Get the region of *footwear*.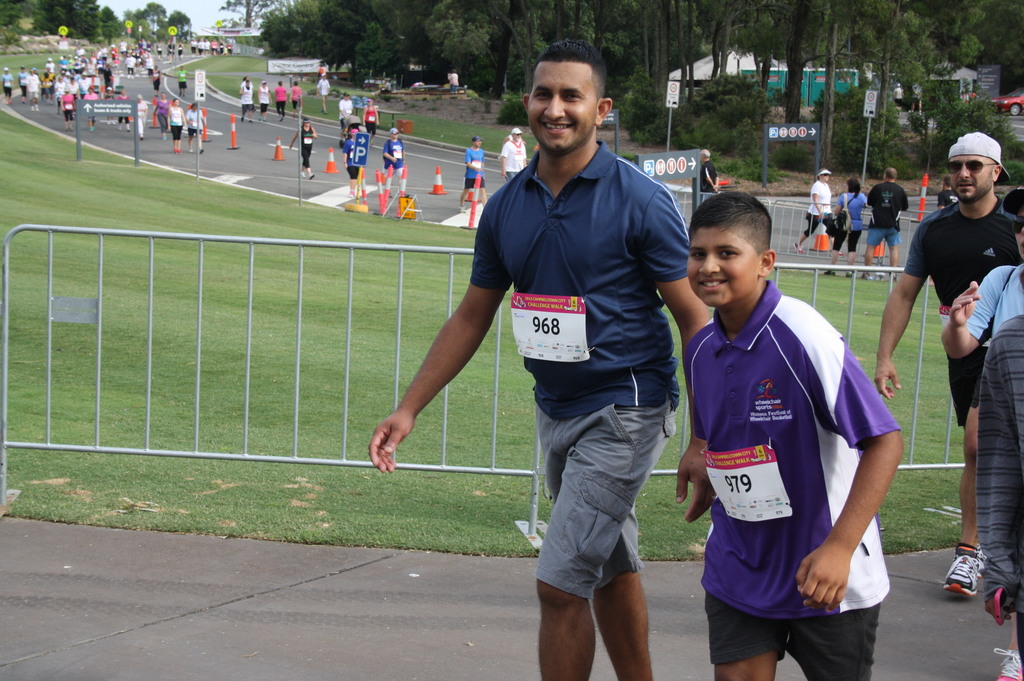
x1=943, y1=548, x2=985, y2=595.
